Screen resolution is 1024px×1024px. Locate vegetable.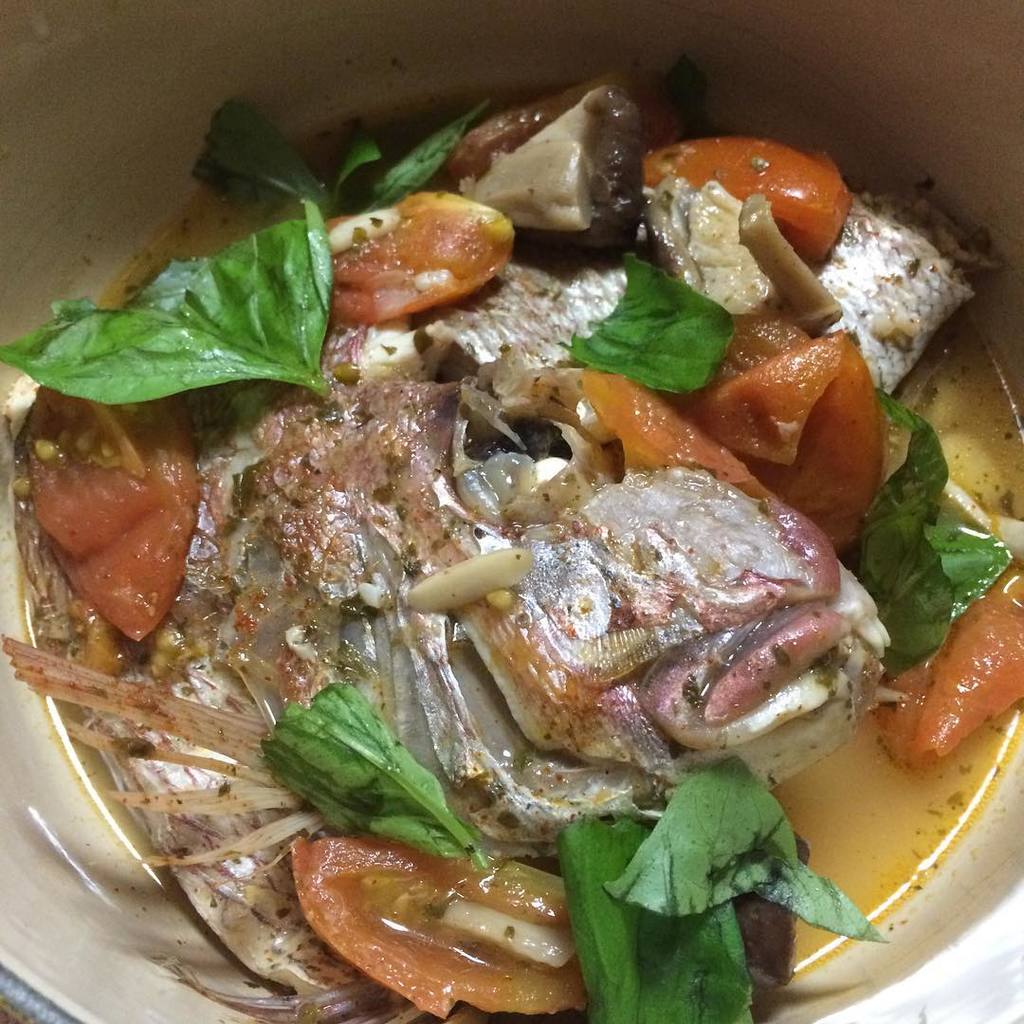
crop(194, 101, 378, 213).
